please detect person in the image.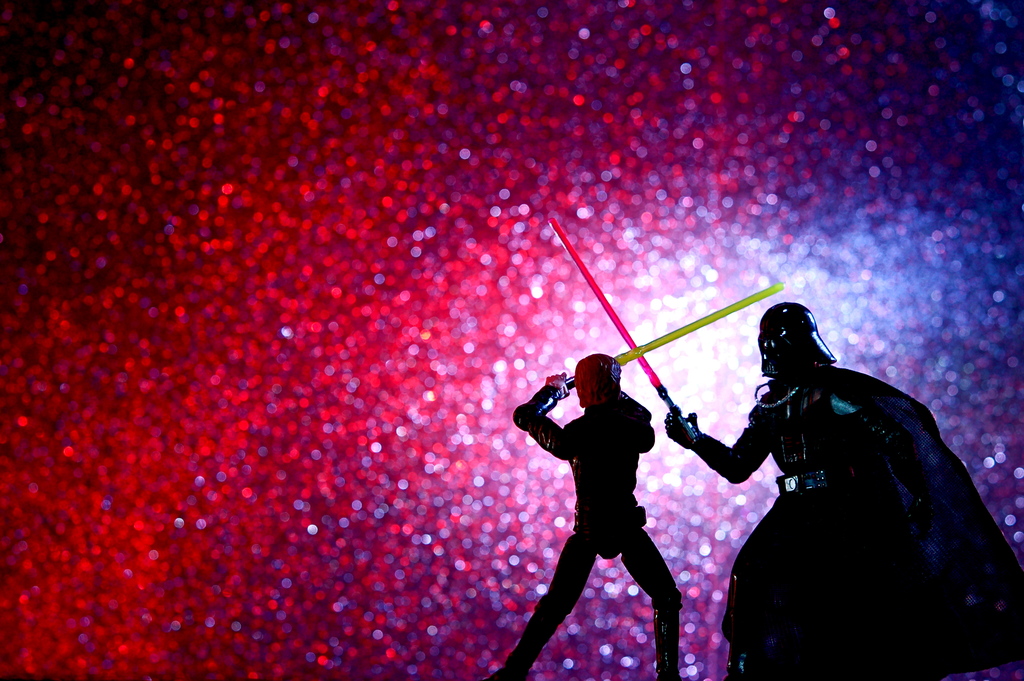
489 349 683 680.
